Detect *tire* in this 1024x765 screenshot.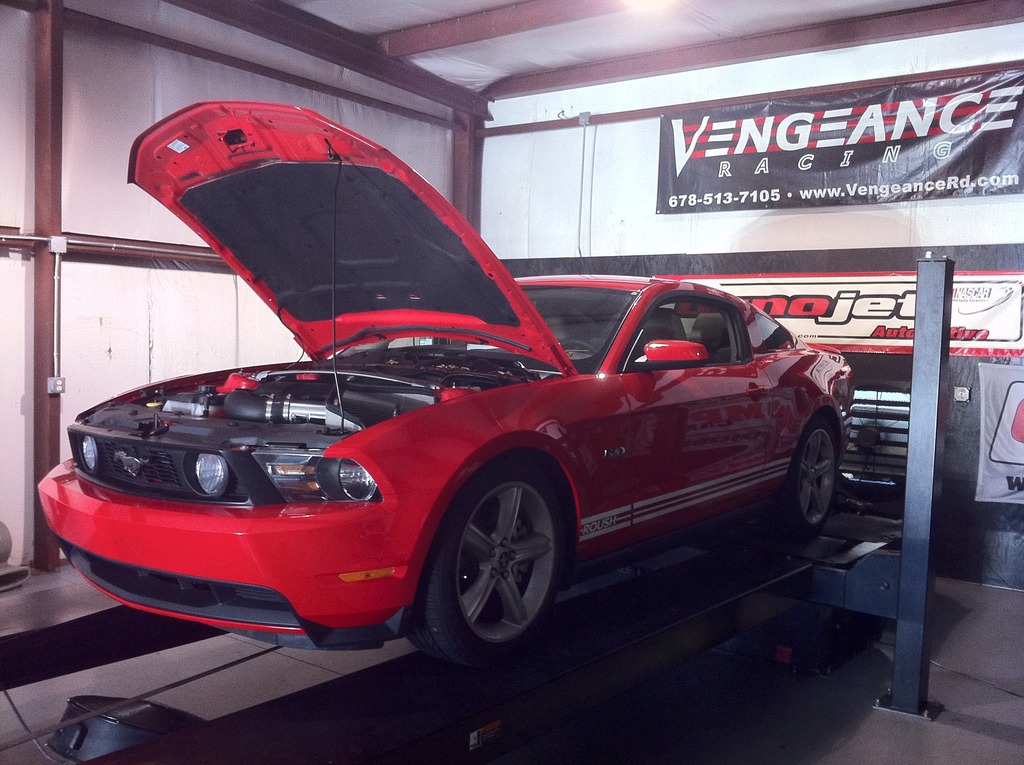
Detection: 425, 451, 568, 677.
